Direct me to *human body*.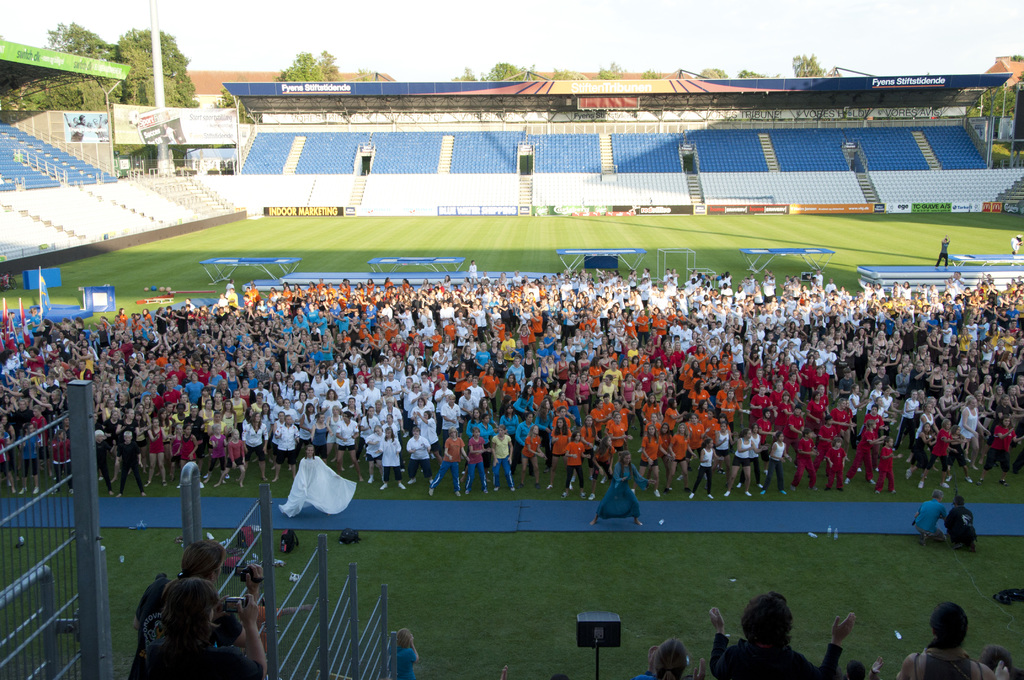
Direction: {"left": 116, "top": 307, "right": 127, "bottom": 321}.
